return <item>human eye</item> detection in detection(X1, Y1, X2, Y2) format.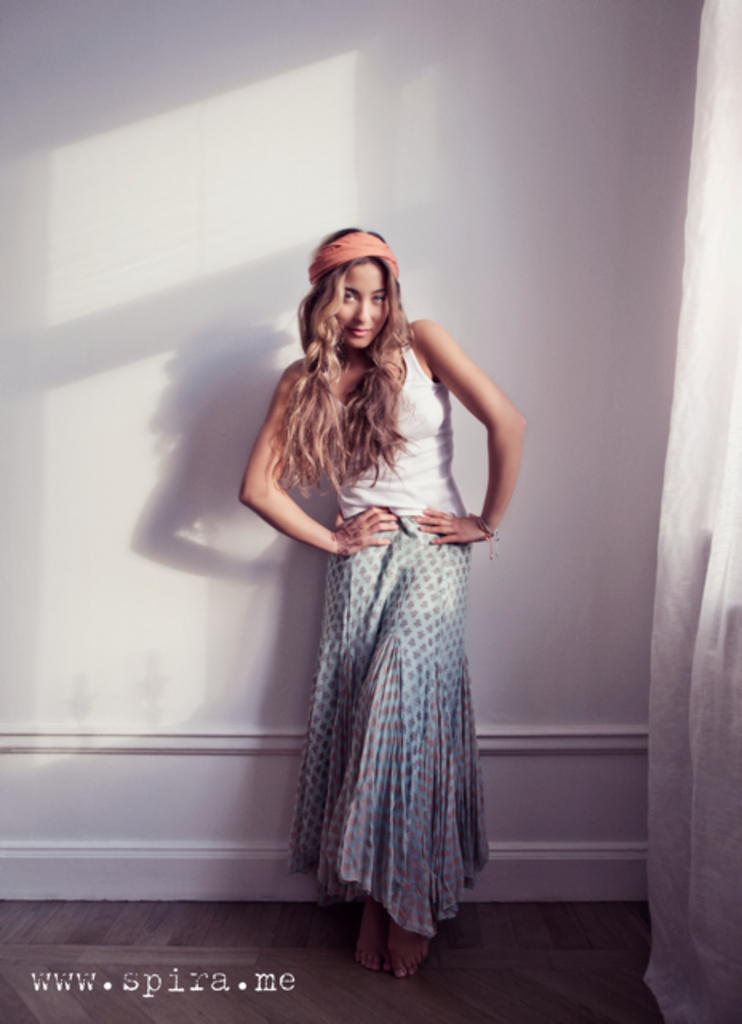
detection(344, 286, 360, 304).
